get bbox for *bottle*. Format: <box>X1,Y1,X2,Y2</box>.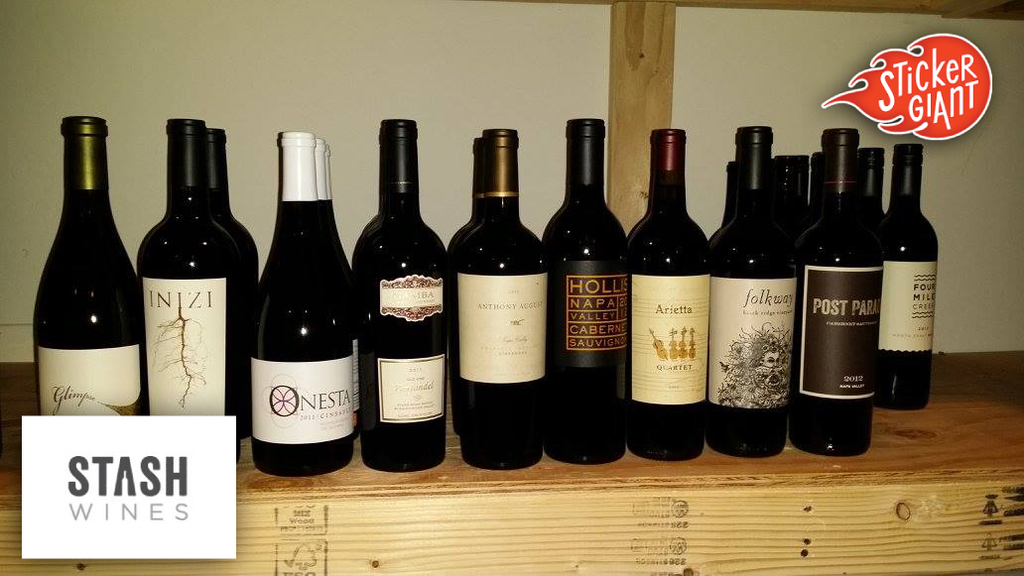
<box>445,137,481,297</box>.
